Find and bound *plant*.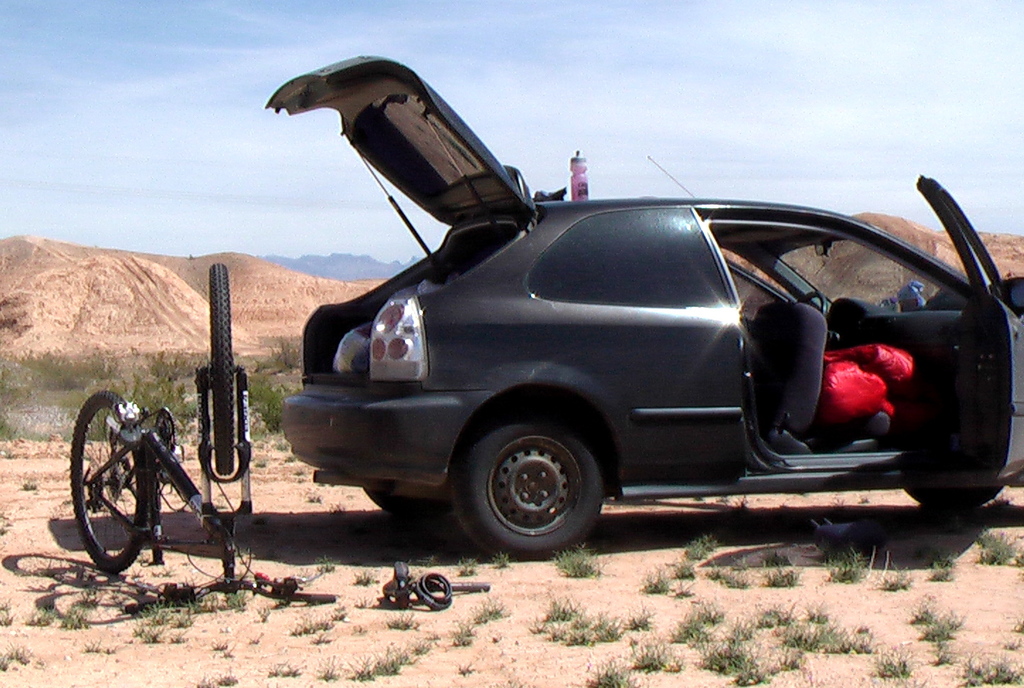
Bound: detection(774, 645, 803, 674).
